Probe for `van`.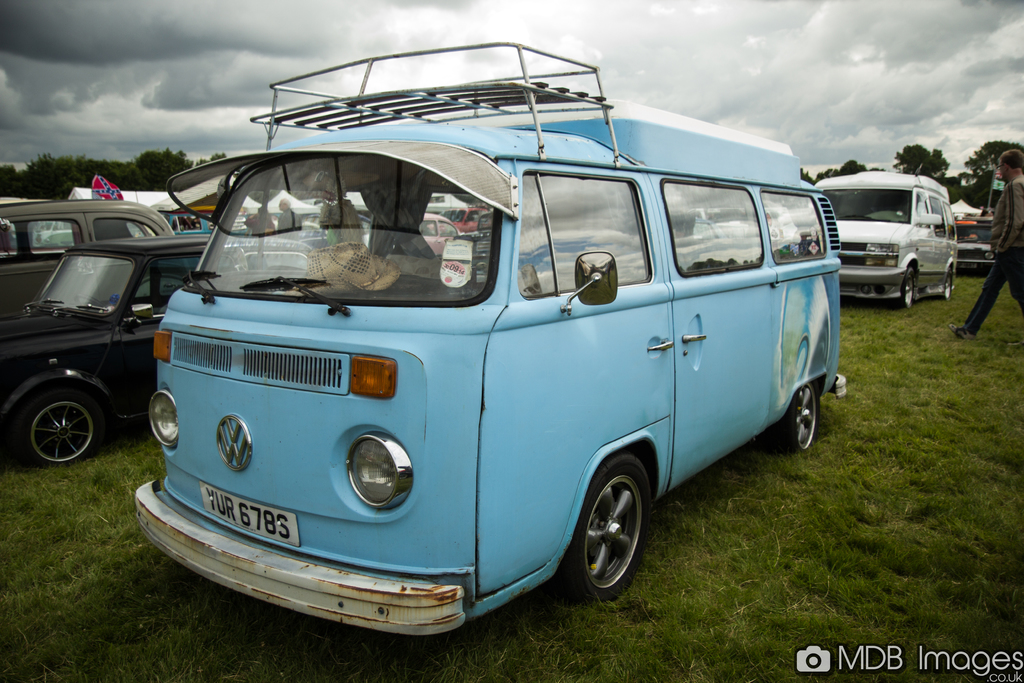
Probe result: BBox(132, 38, 852, 639).
